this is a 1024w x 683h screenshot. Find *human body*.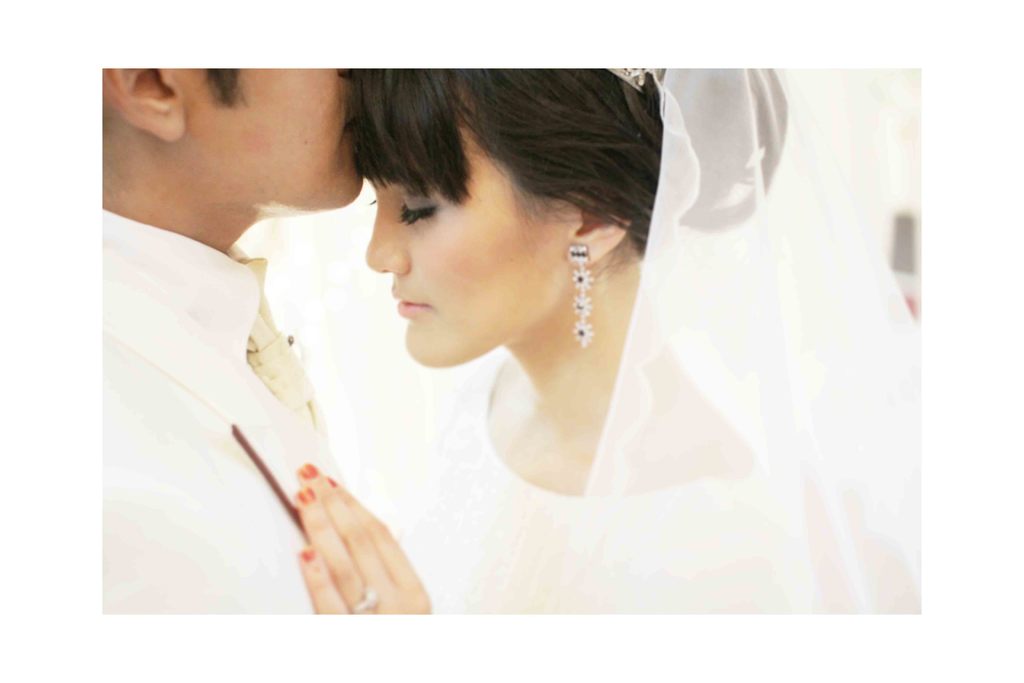
Bounding box: rect(292, 69, 924, 615).
